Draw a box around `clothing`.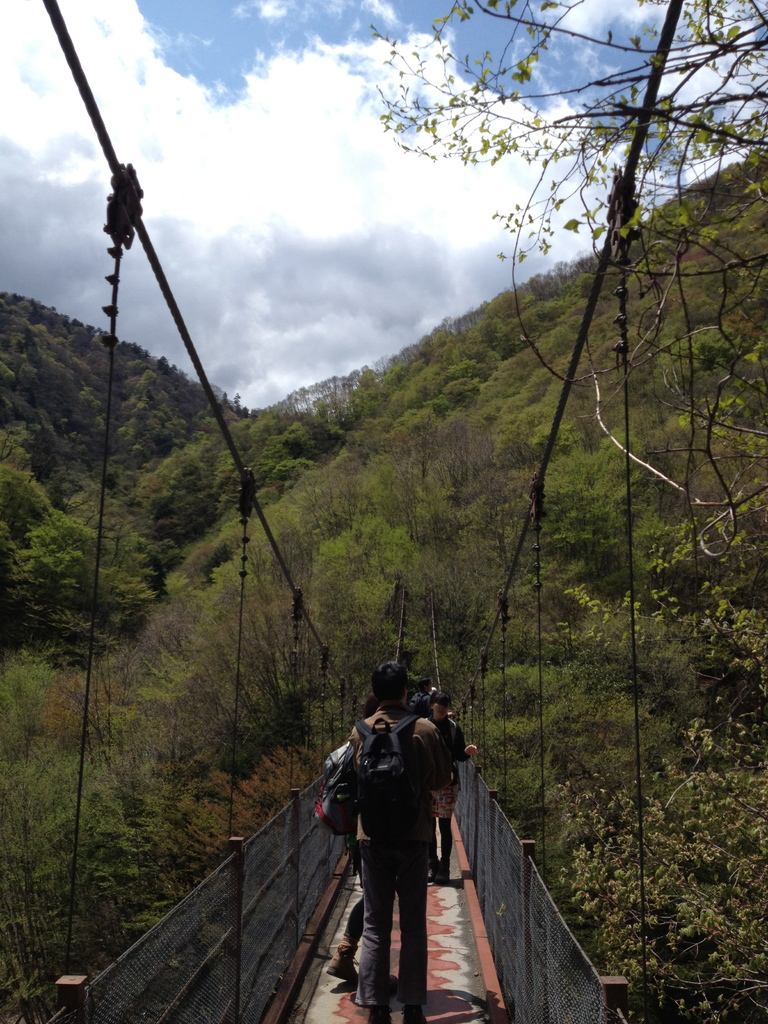
(332, 684, 469, 997).
